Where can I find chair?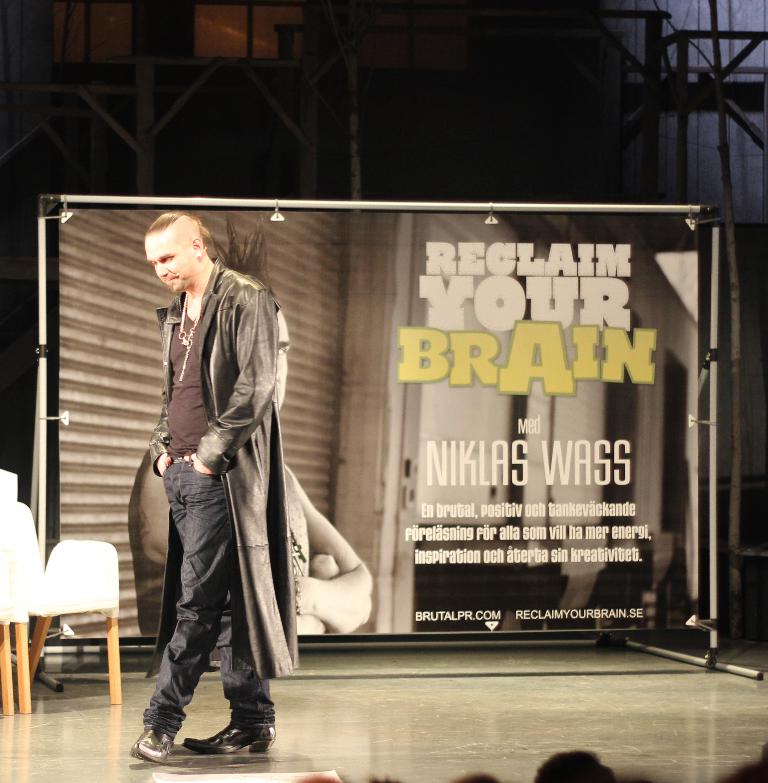
You can find it at rect(0, 465, 21, 715).
